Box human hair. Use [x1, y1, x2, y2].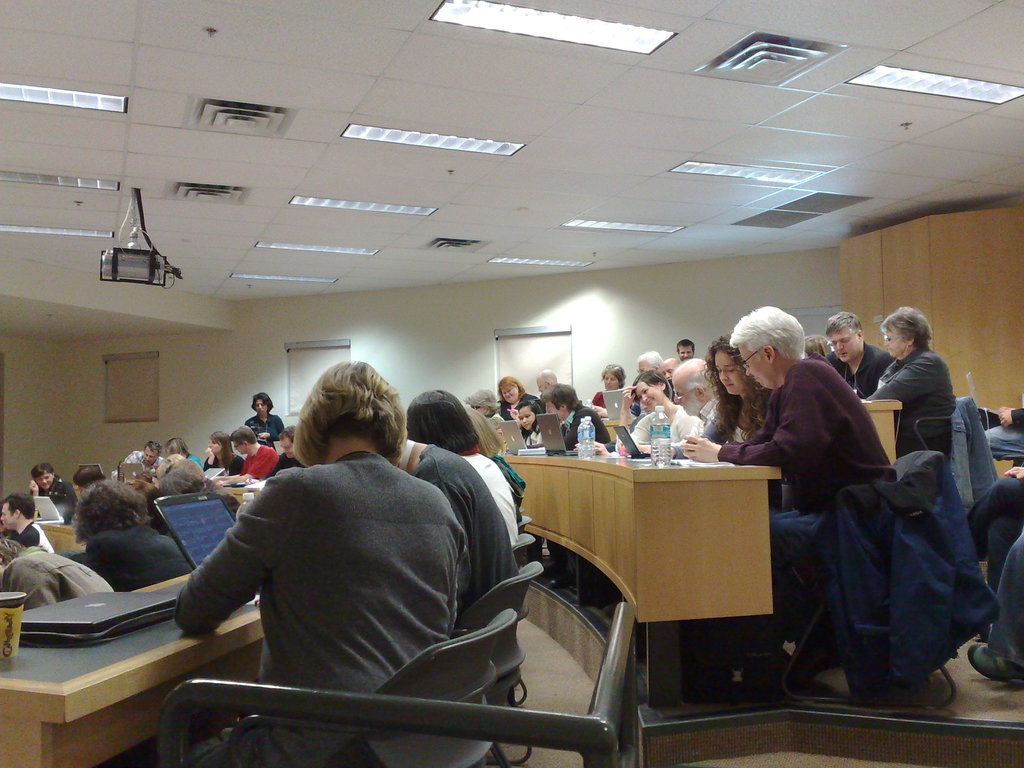
[534, 365, 556, 385].
